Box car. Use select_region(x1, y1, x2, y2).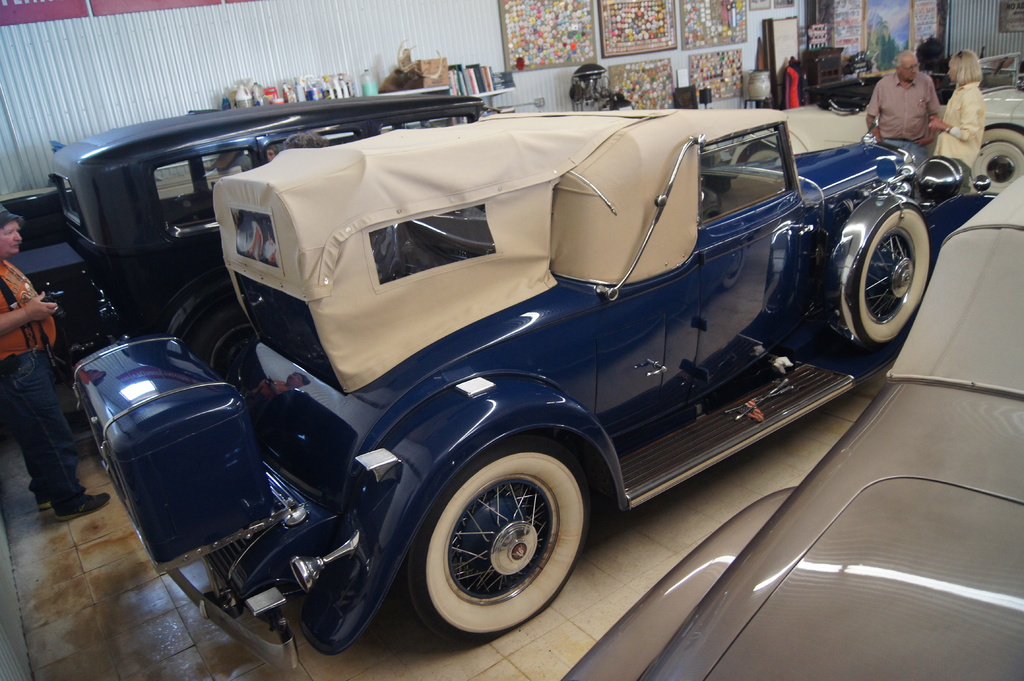
select_region(729, 71, 1022, 193).
